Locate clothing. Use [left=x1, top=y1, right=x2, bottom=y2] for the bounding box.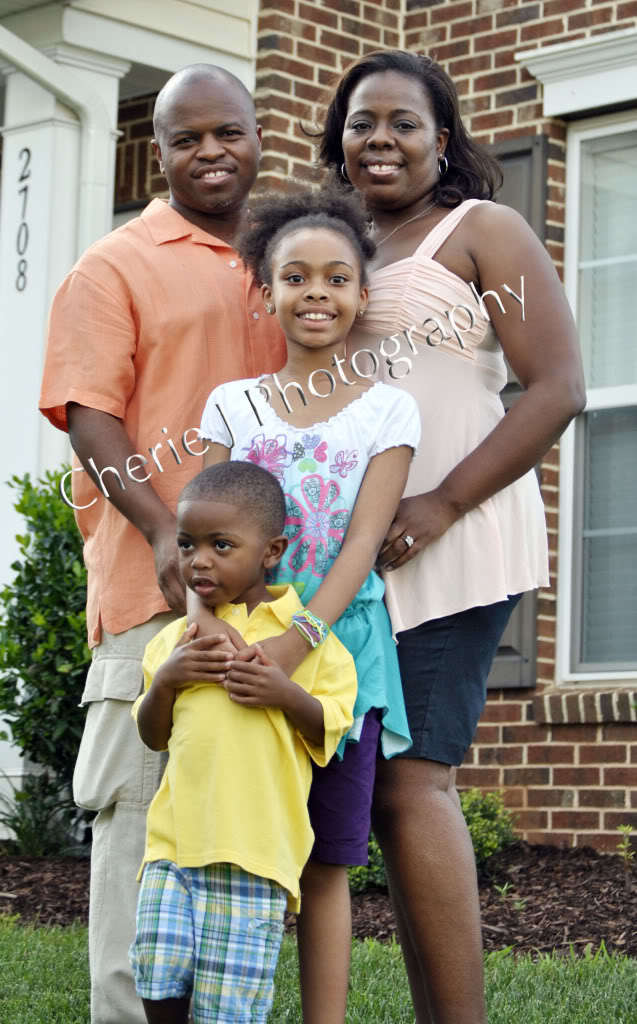
[left=194, top=369, right=418, bottom=875].
